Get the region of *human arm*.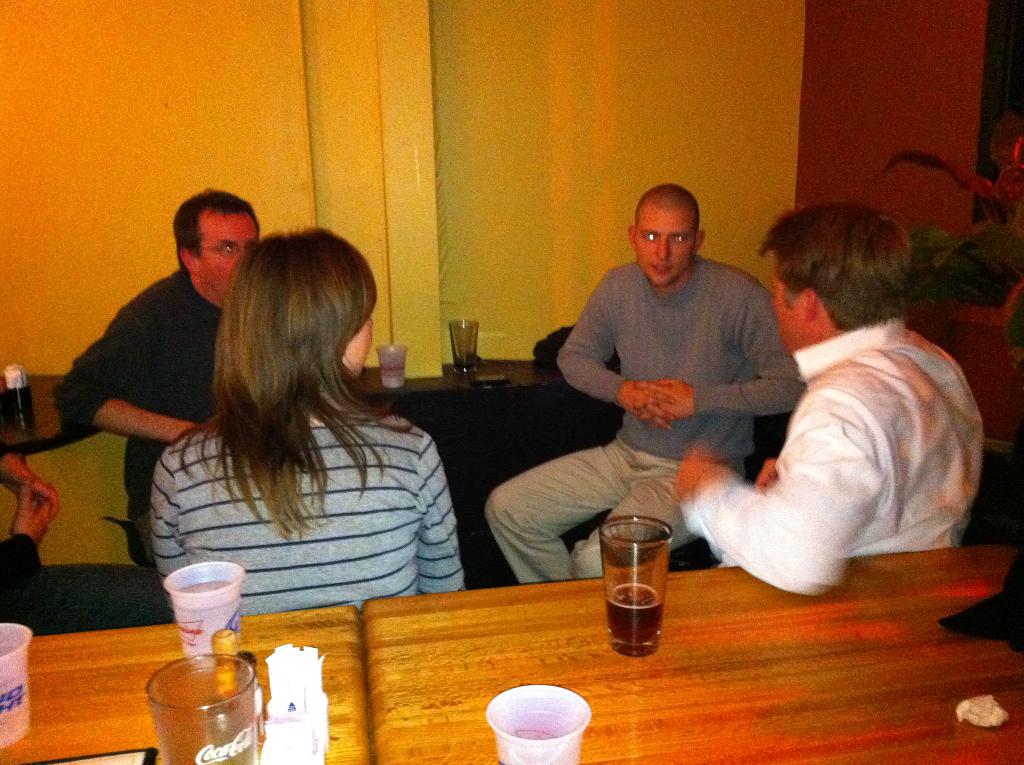
bbox=(557, 277, 680, 430).
